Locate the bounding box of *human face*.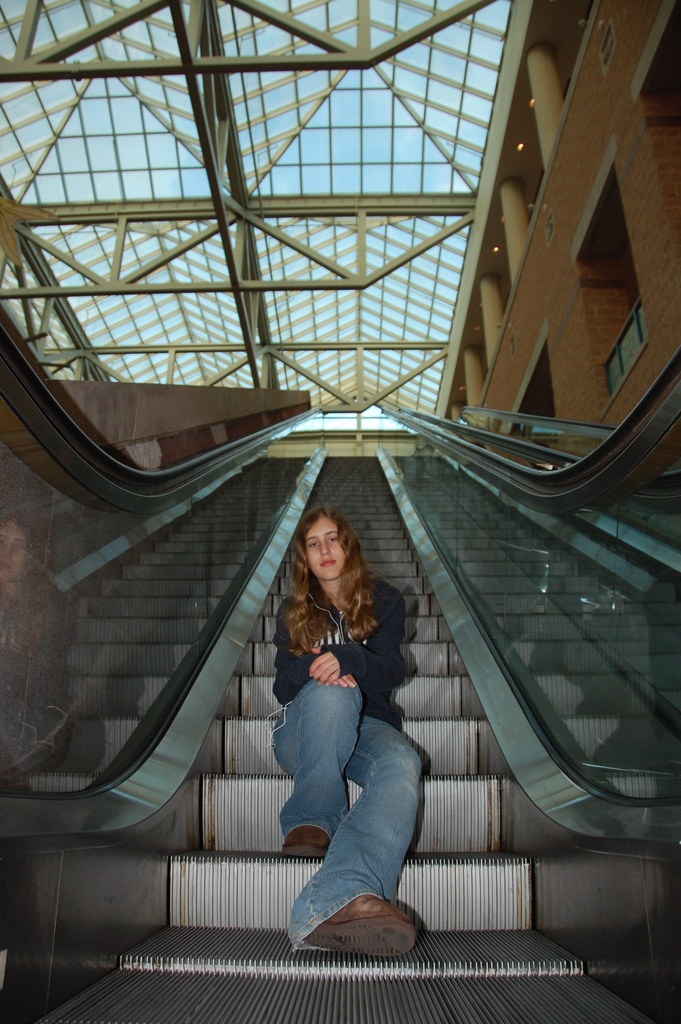
Bounding box: {"left": 304, "top": 521, "right": 353, "bottom": 584}.
